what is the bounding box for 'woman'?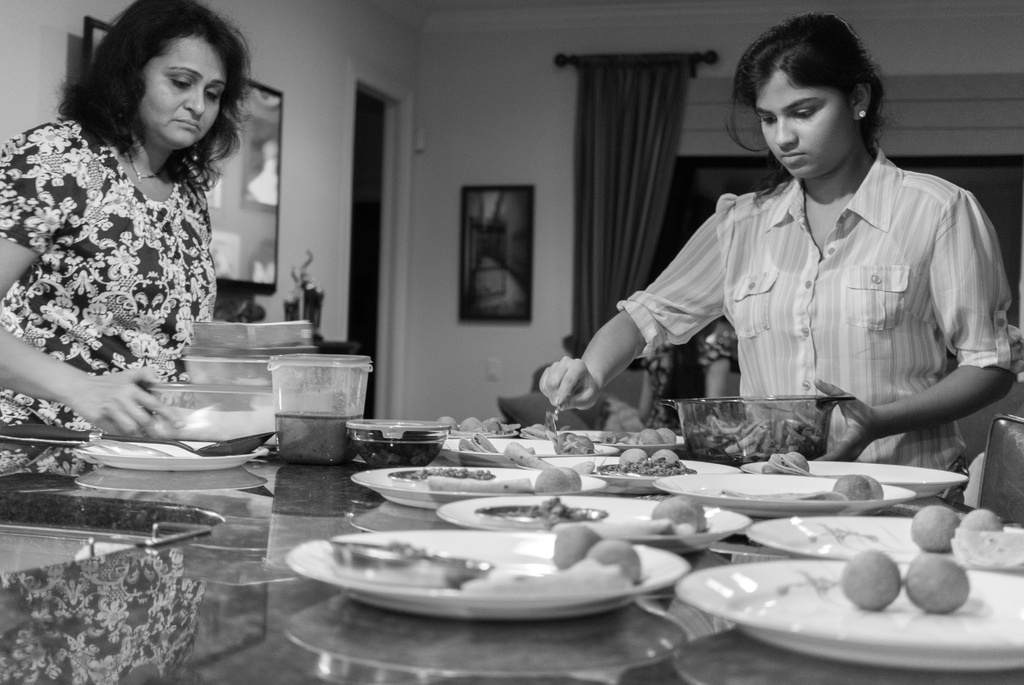
detection(3, 8, 283, 431).
